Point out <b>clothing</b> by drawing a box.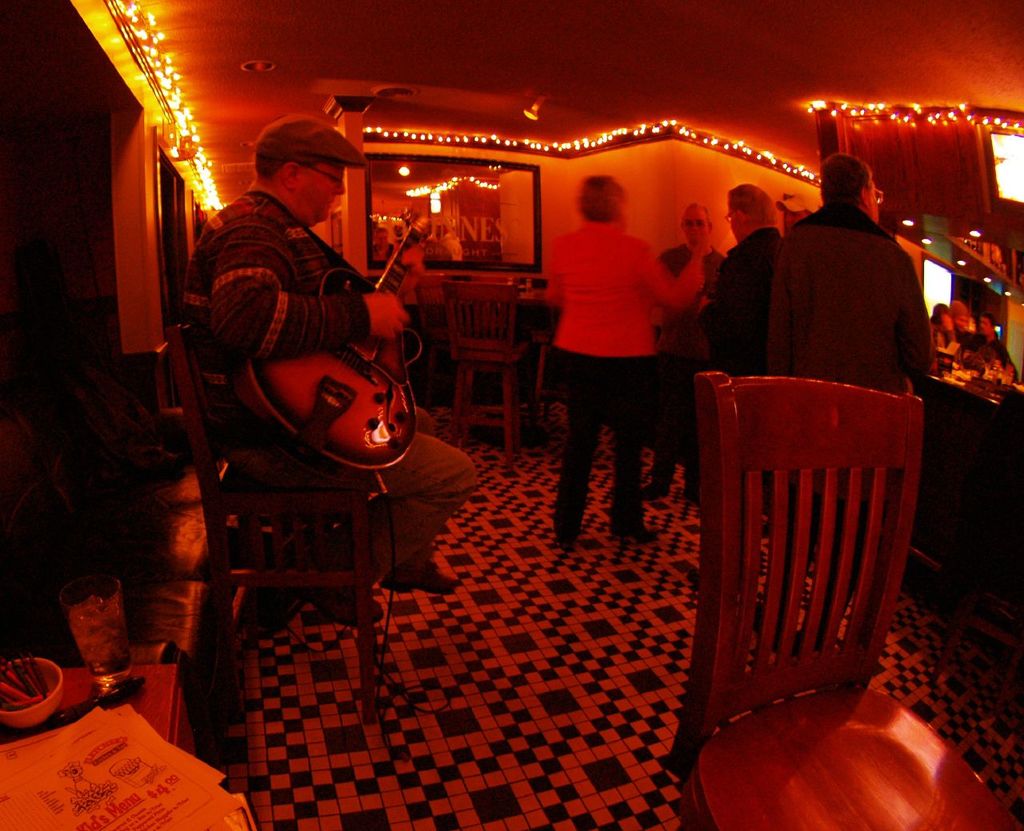
bbox=(686, 231, 829, 401).
